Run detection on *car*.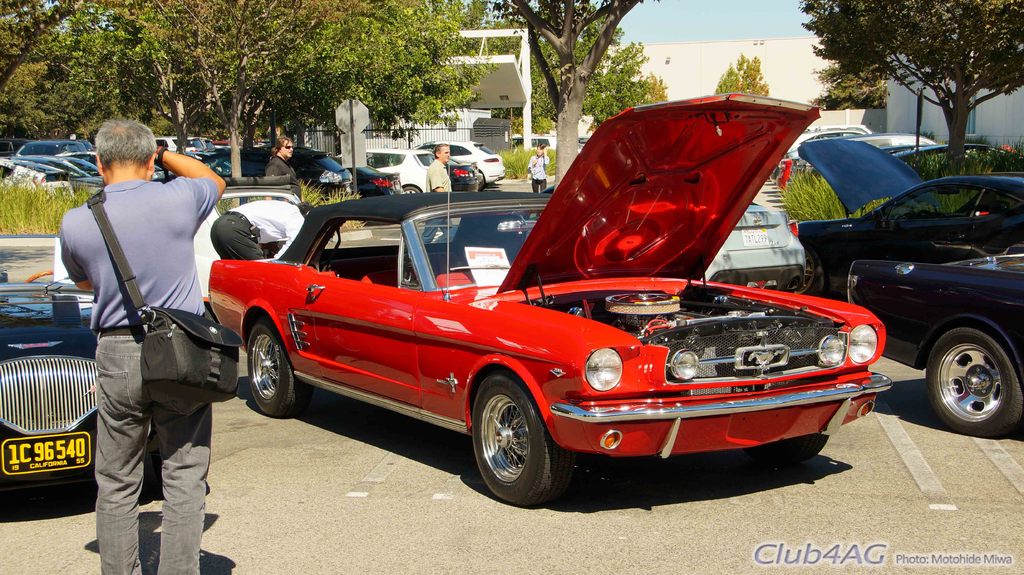
Result: (1,134,508,194).
